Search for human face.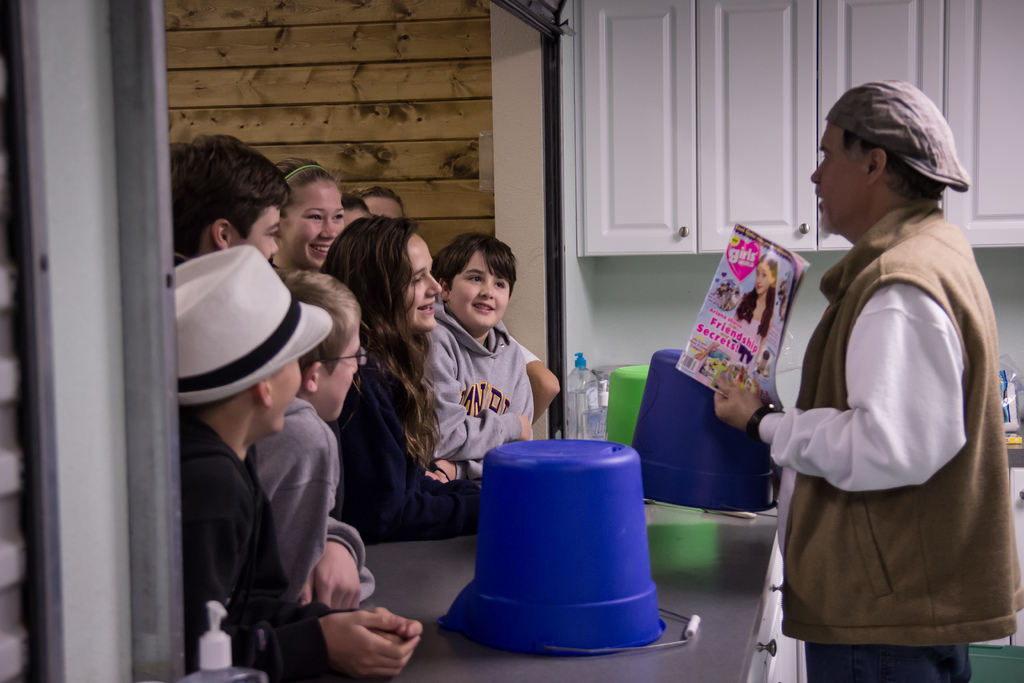
Found at left=755, top=262, right=772, bottom=293.
